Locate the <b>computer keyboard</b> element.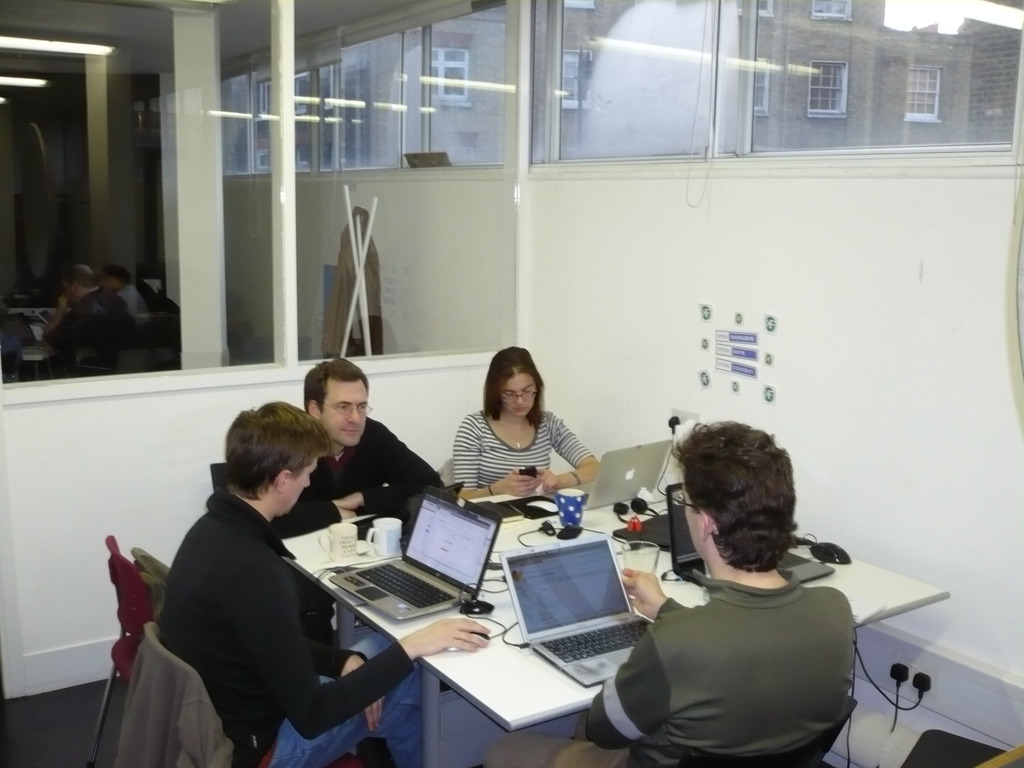
Element bbox: <box>354,561,456,609</box>.
